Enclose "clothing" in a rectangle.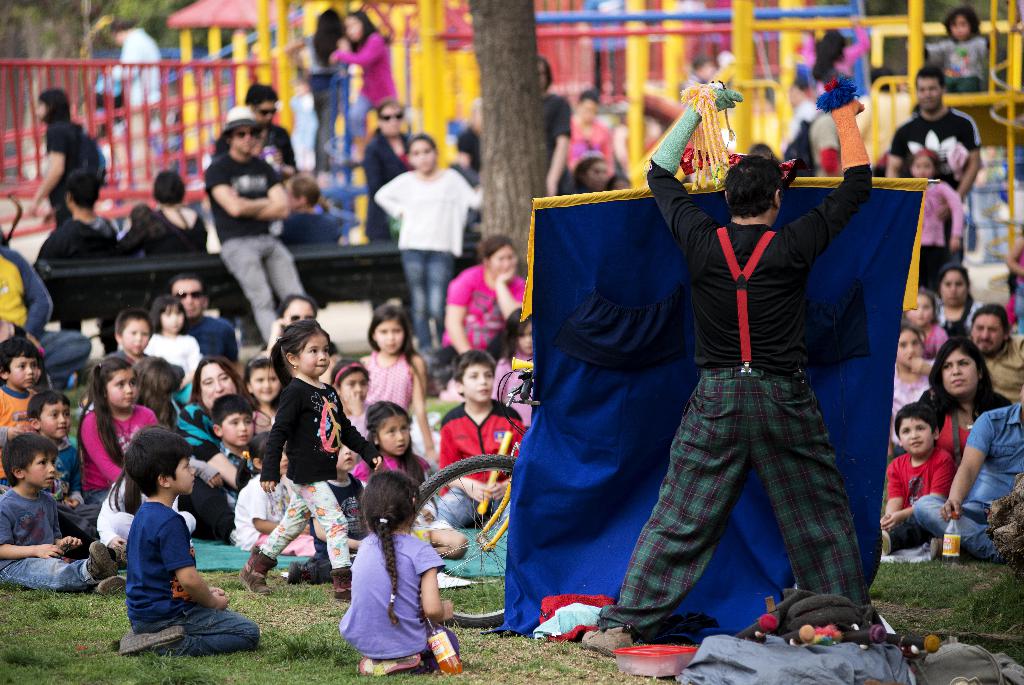
{"x1": 441, "y1": 264, "x2": 526, "y2": 348}.
